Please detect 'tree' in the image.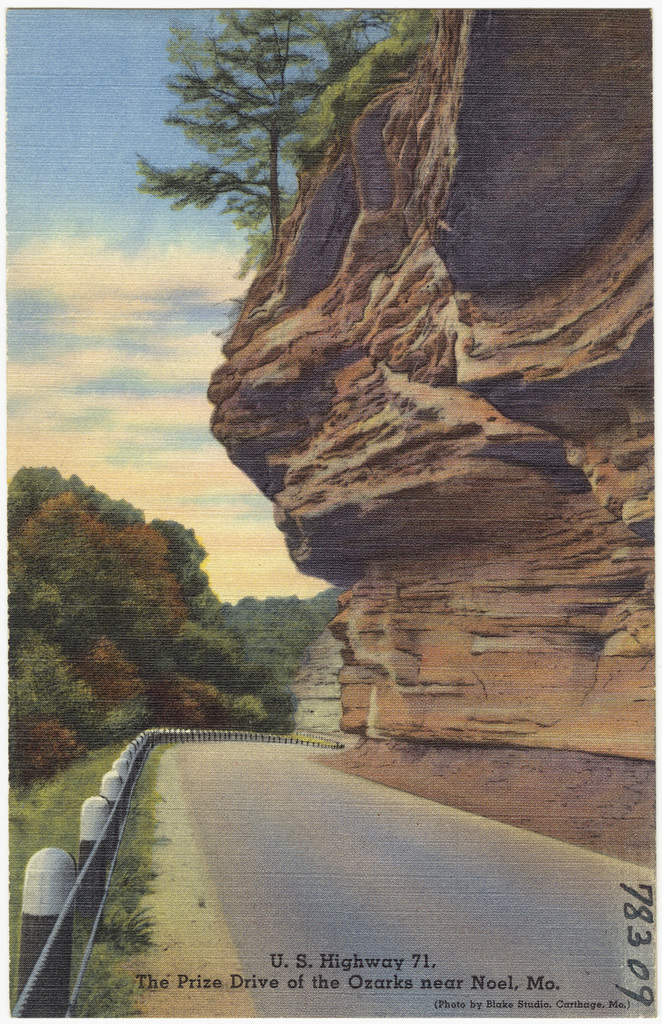
(136,16,369,327).
